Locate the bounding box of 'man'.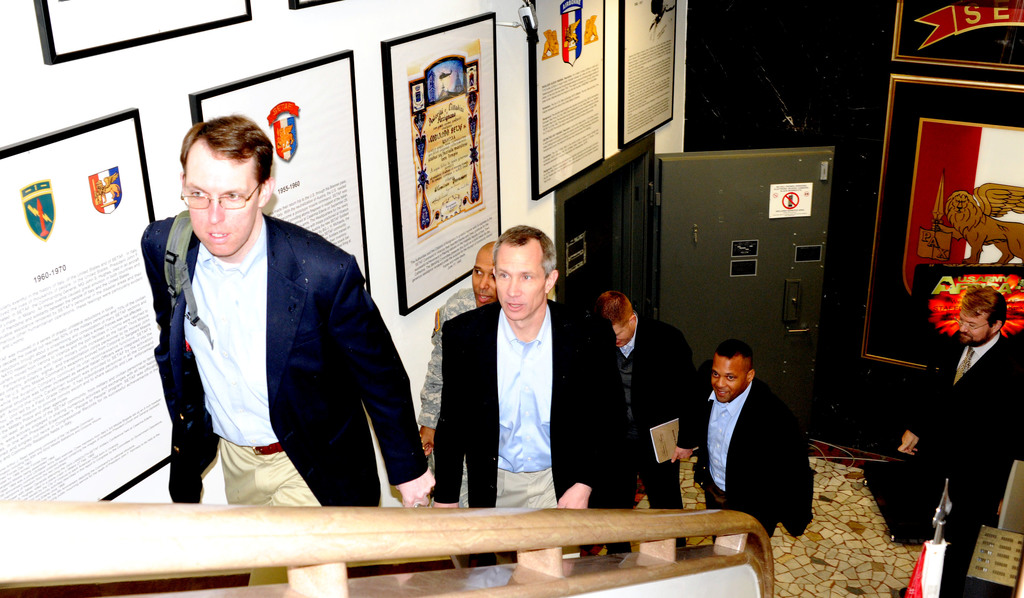
Bounding box: x1=430, y1=220, x2=630, y2=569.
